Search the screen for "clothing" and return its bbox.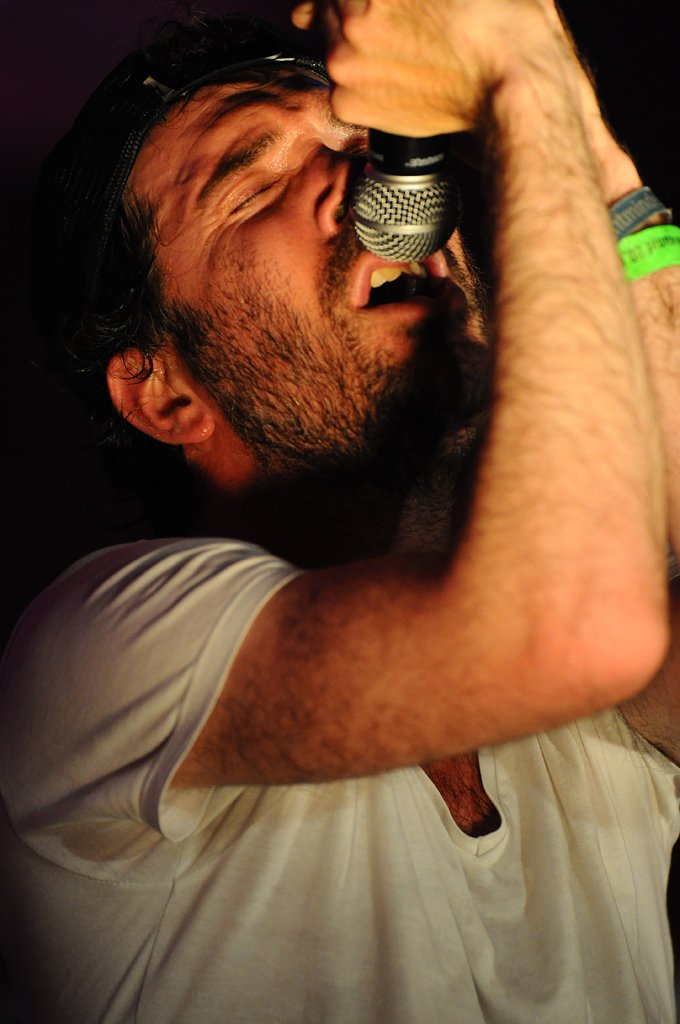
Found: Rect(0, 536, 679, 1023).
